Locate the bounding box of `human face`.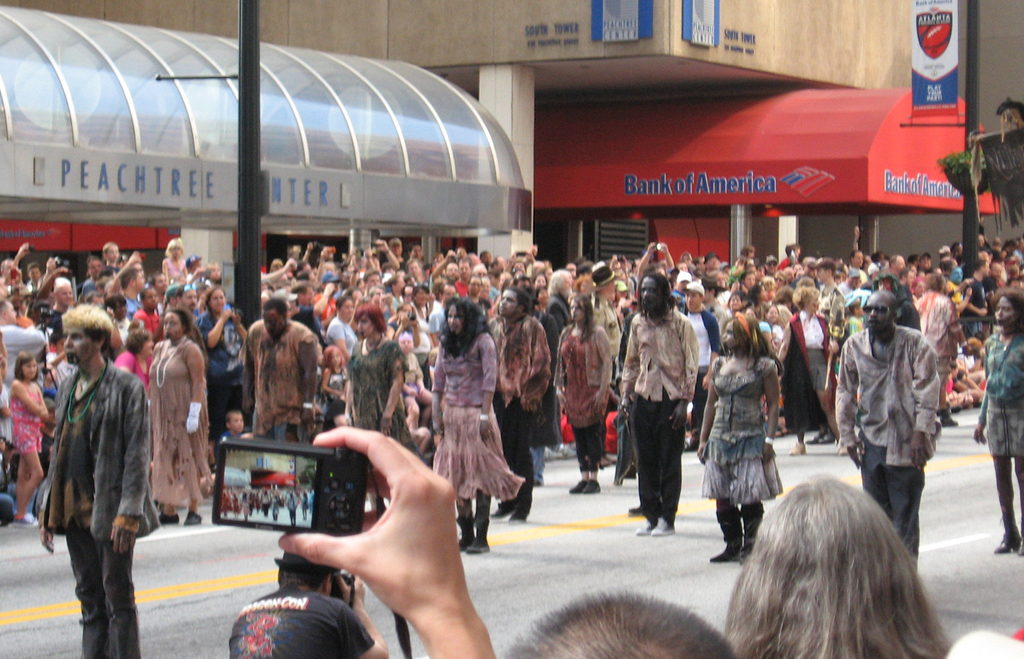
Bounding box: [left=366, top=274, right=381, bottom=288].
